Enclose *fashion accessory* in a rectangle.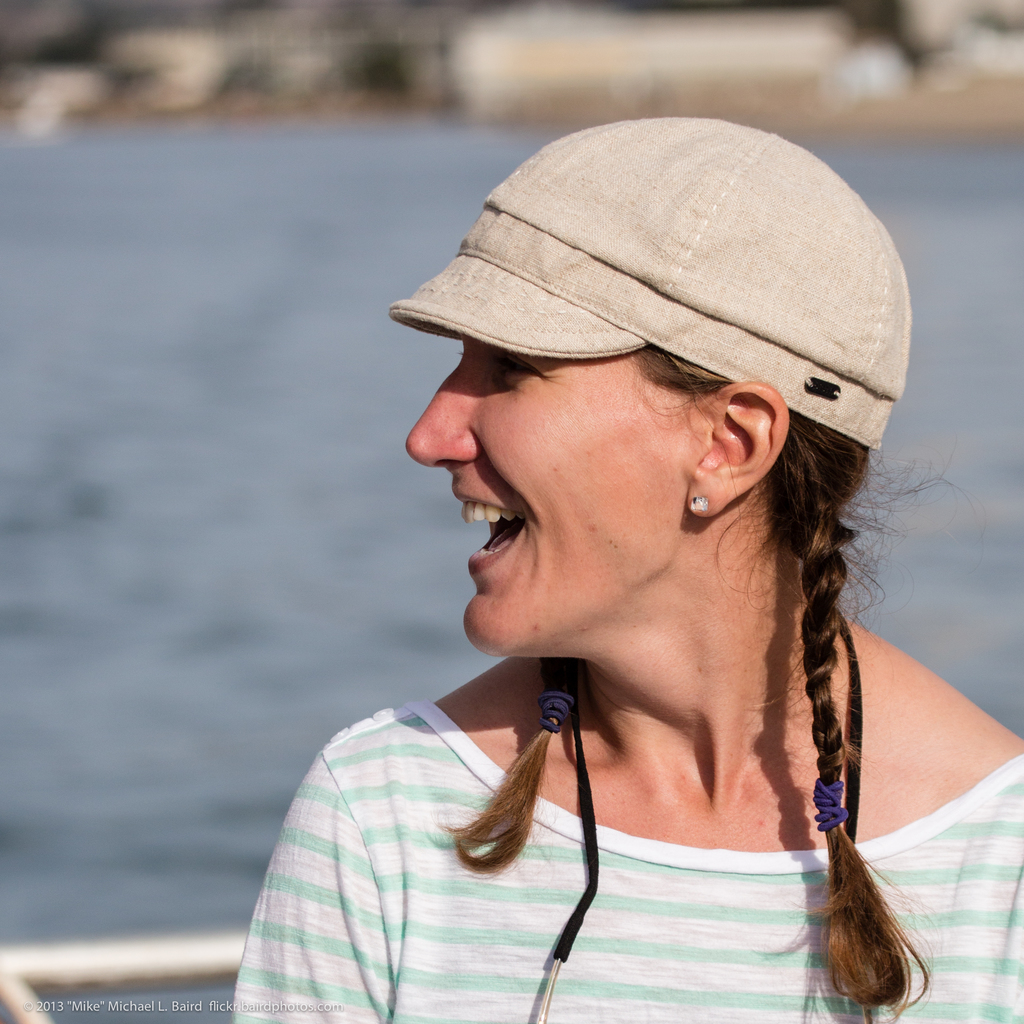
box=[690, 495, 709, 511].
